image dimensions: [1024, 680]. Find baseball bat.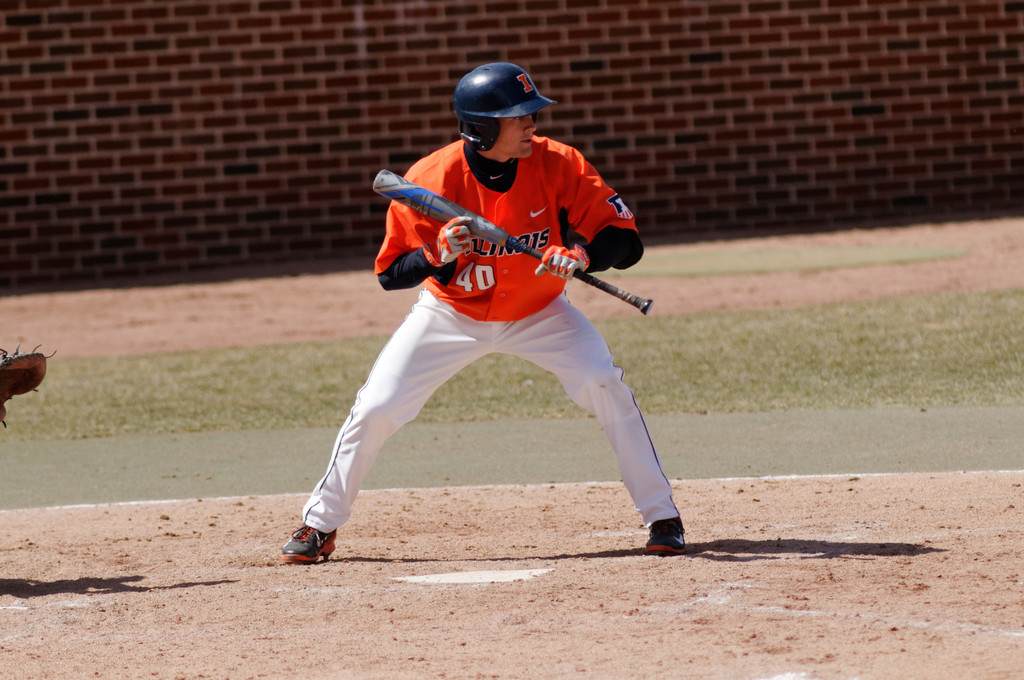
367/168/650/313.
